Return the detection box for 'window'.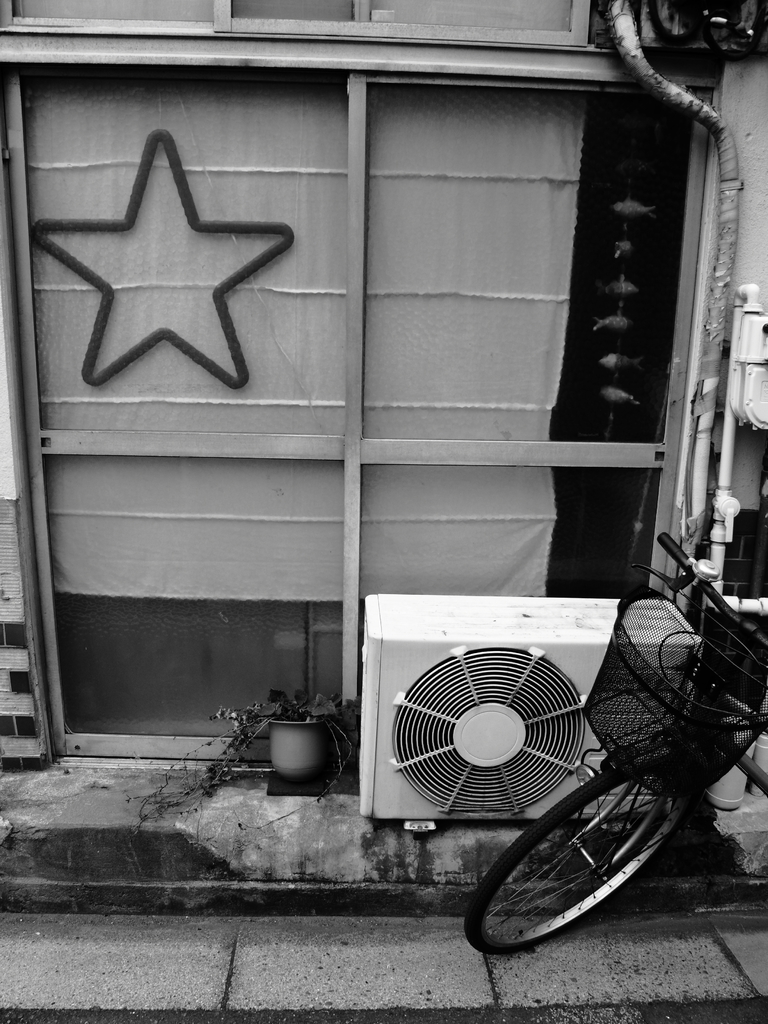
bbox=(15, 34, 733, 805).
